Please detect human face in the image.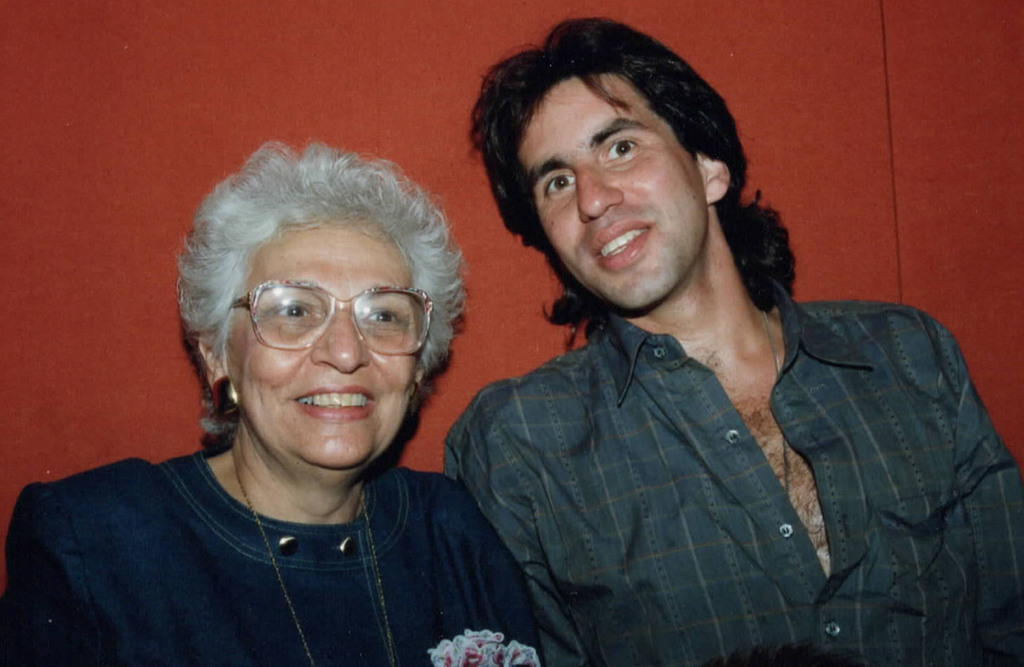
[232,212,421,476].
